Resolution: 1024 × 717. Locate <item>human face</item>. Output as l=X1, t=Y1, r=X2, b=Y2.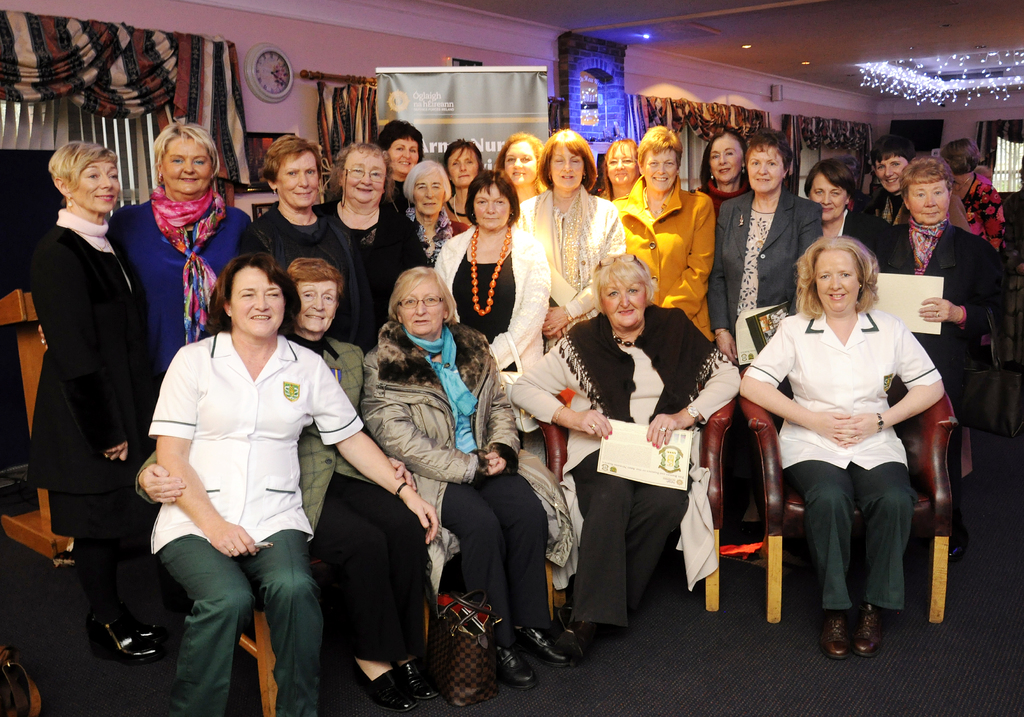
l=474, t=187, r=509, b=227.
